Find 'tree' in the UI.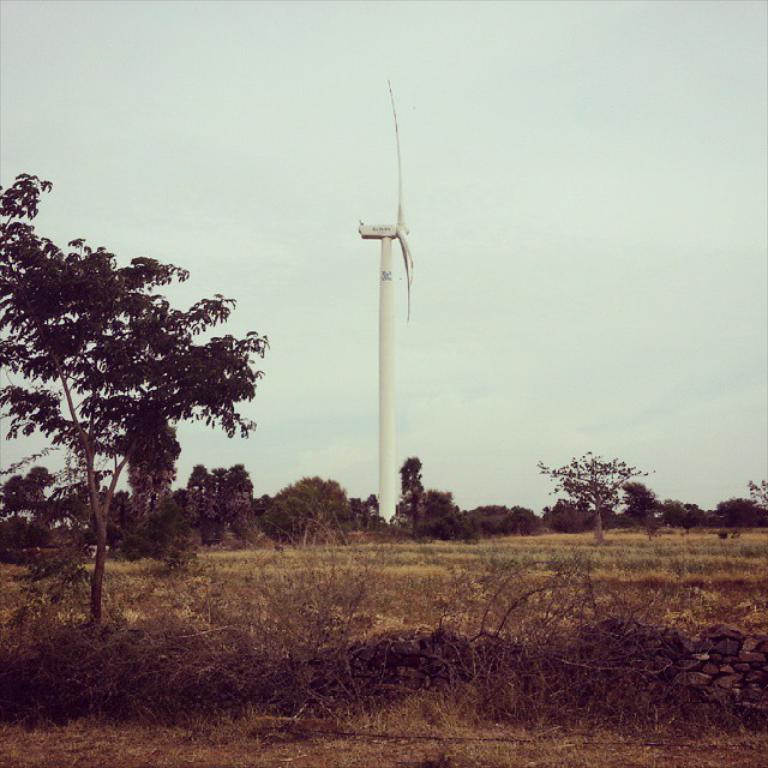
UI element at <bbox>0, 452, 92, 569</bbox>.
